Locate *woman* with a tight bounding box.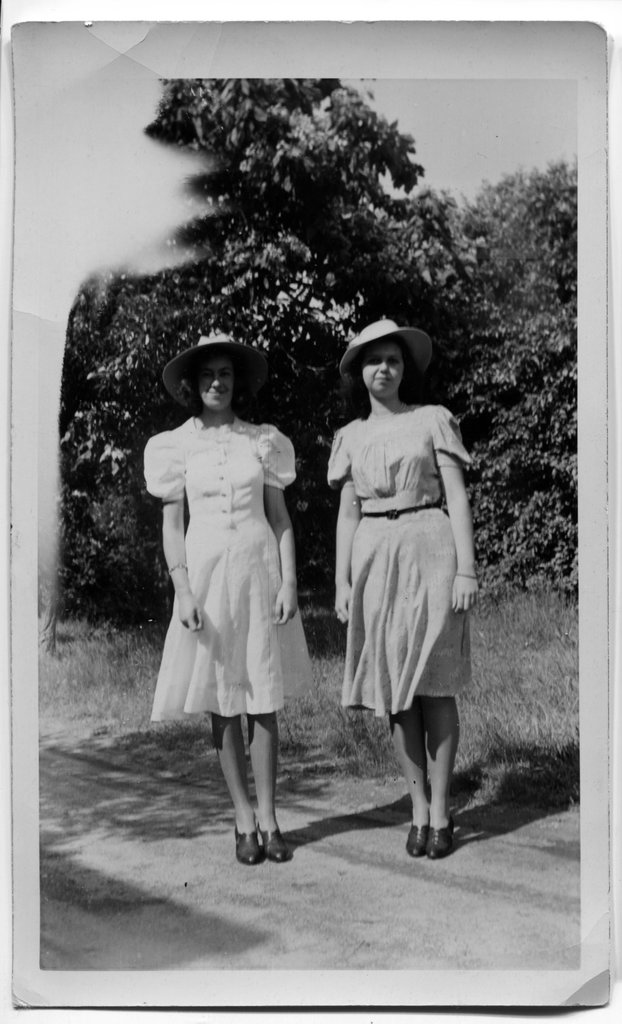
326/321/475/854.
